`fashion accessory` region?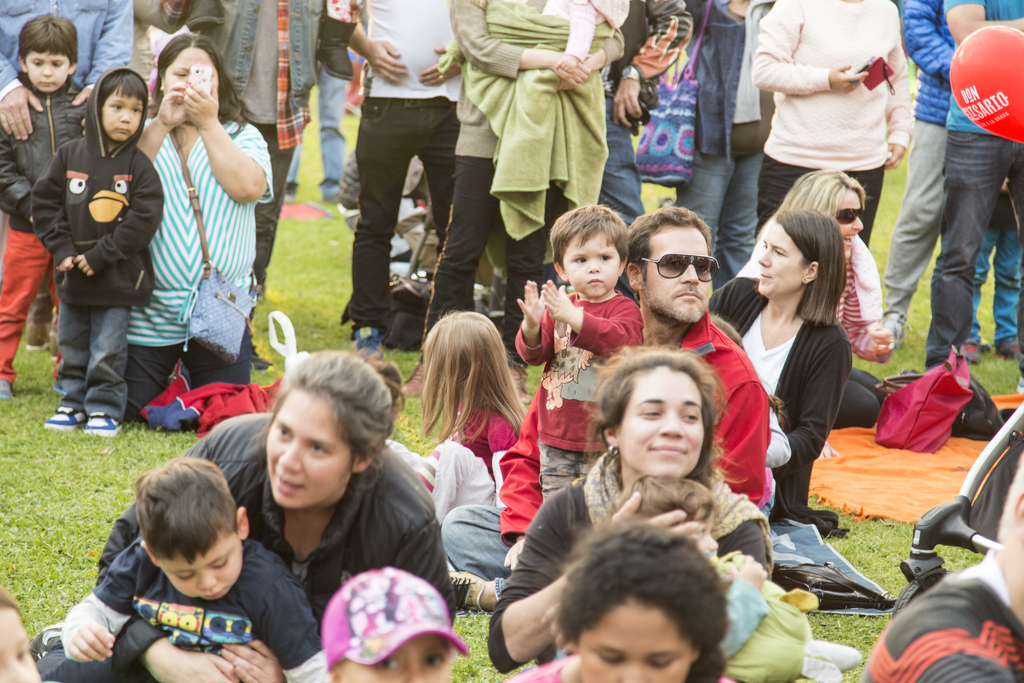
l=638, t=254, r=723, b=284
